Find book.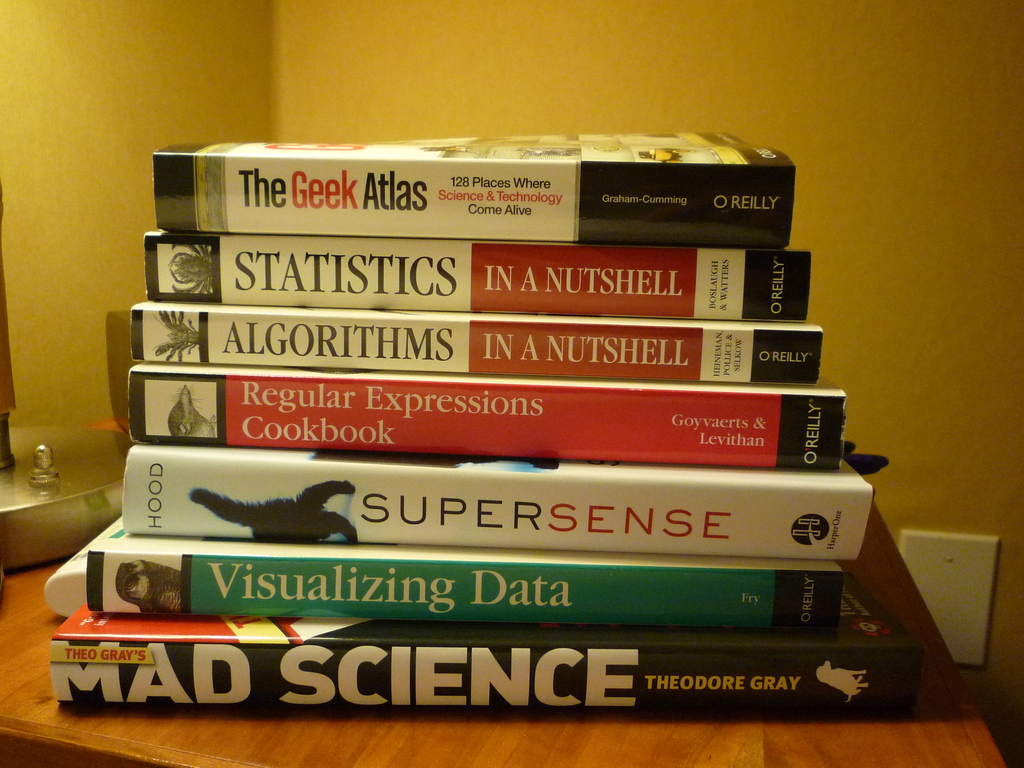
locate(132, 308, 829, 376).
